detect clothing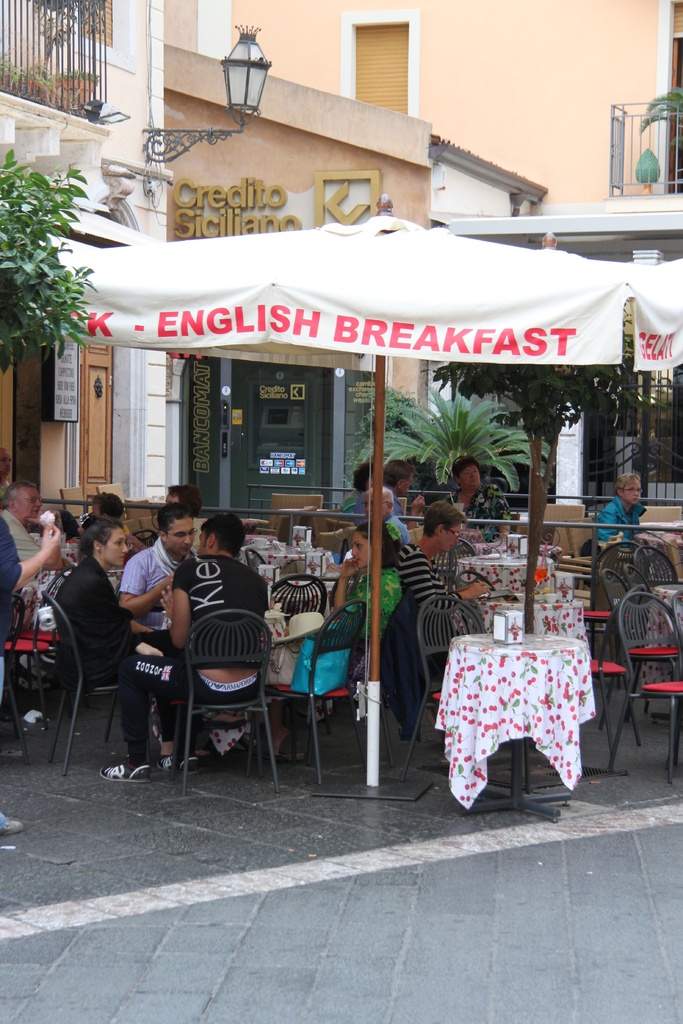
131, 541, 284, 786
